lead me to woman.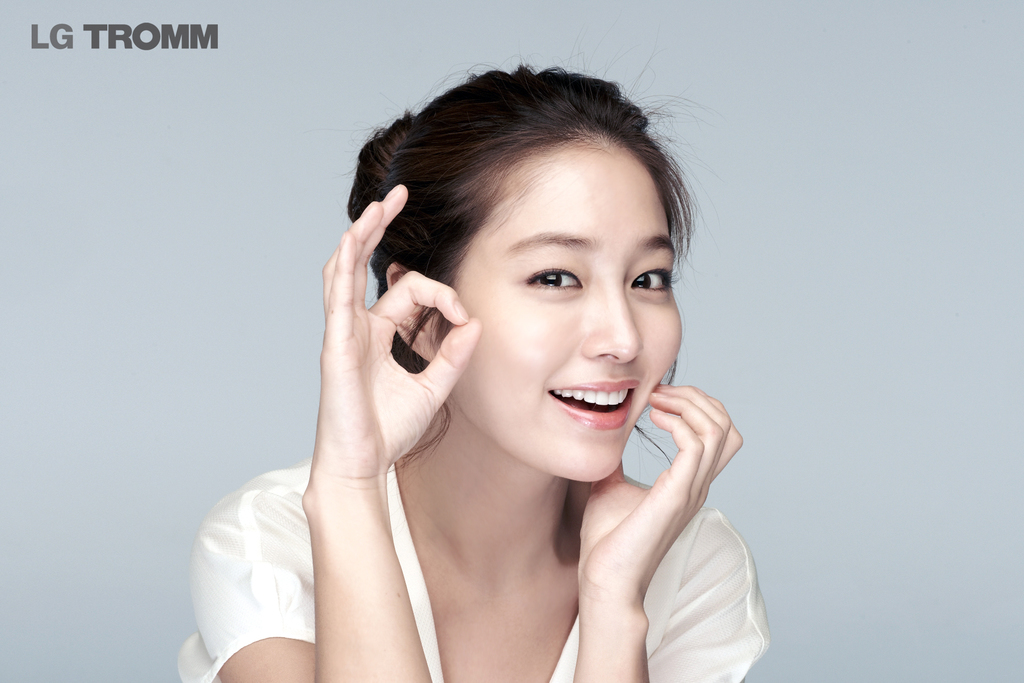
Lead to pyautogui.locateOnScreen(233, 26, 761, 682).
